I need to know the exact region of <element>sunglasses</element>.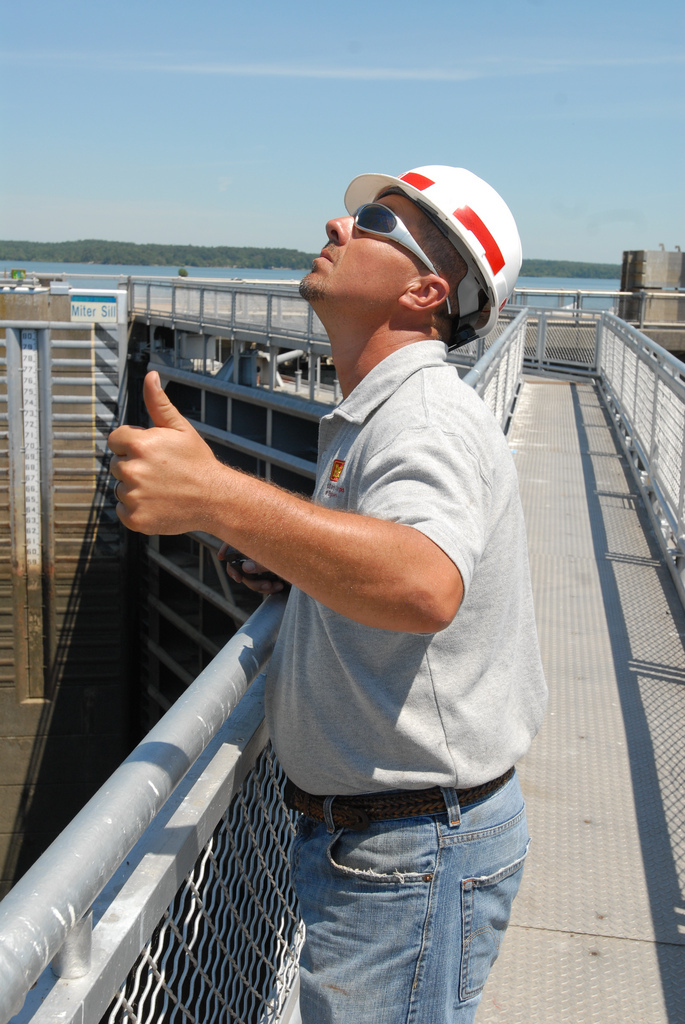
Region: crop(357, 205, 452, 319).
